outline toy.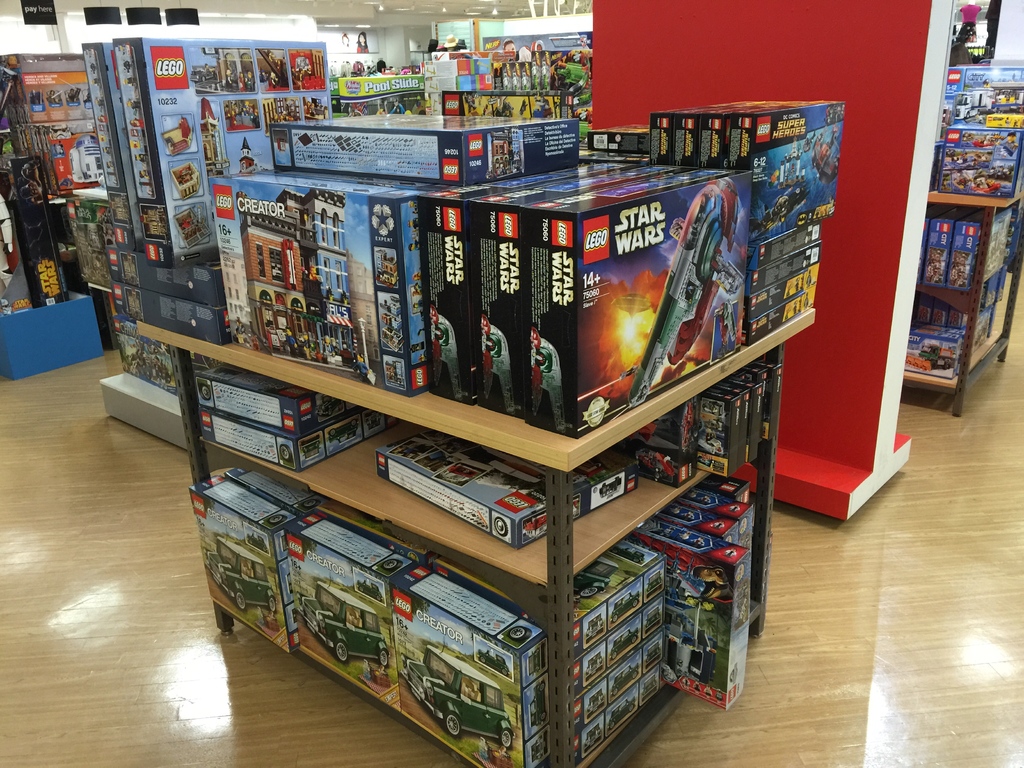
Outline: 173:208:209:248.
